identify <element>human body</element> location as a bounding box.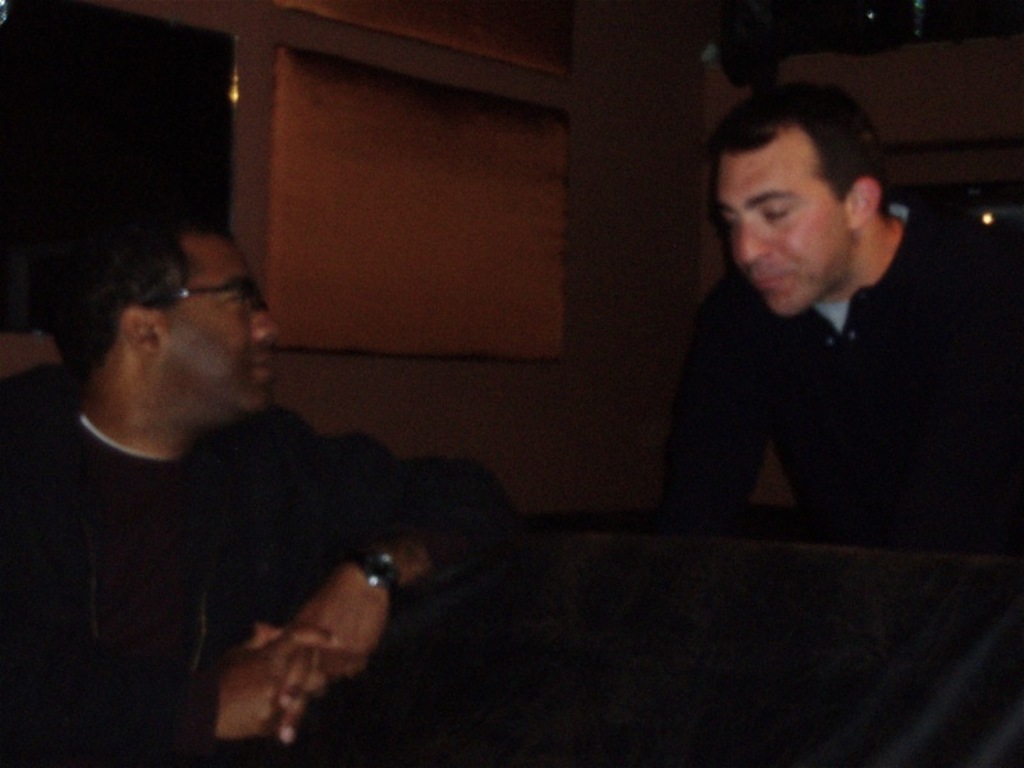
[left=666, top=58, right=1023, bottom=767].
